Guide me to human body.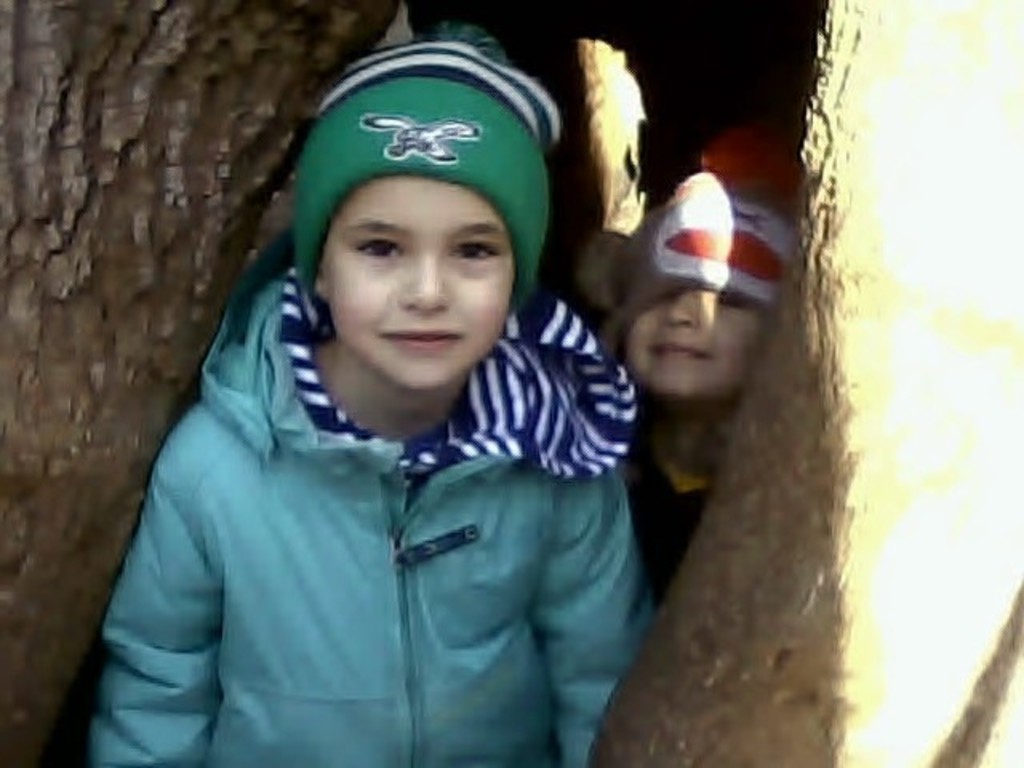
Guidance: <box>53,146,678,763</box>.
